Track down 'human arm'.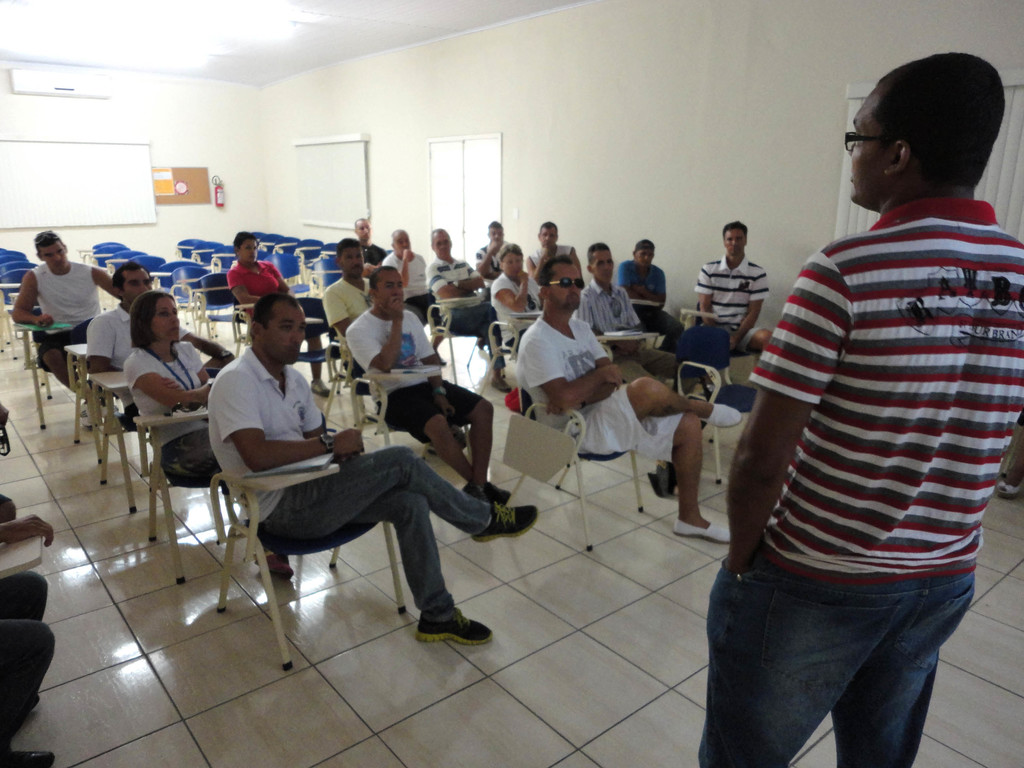
Tracked to select_region(350, 299, 406, 374).
